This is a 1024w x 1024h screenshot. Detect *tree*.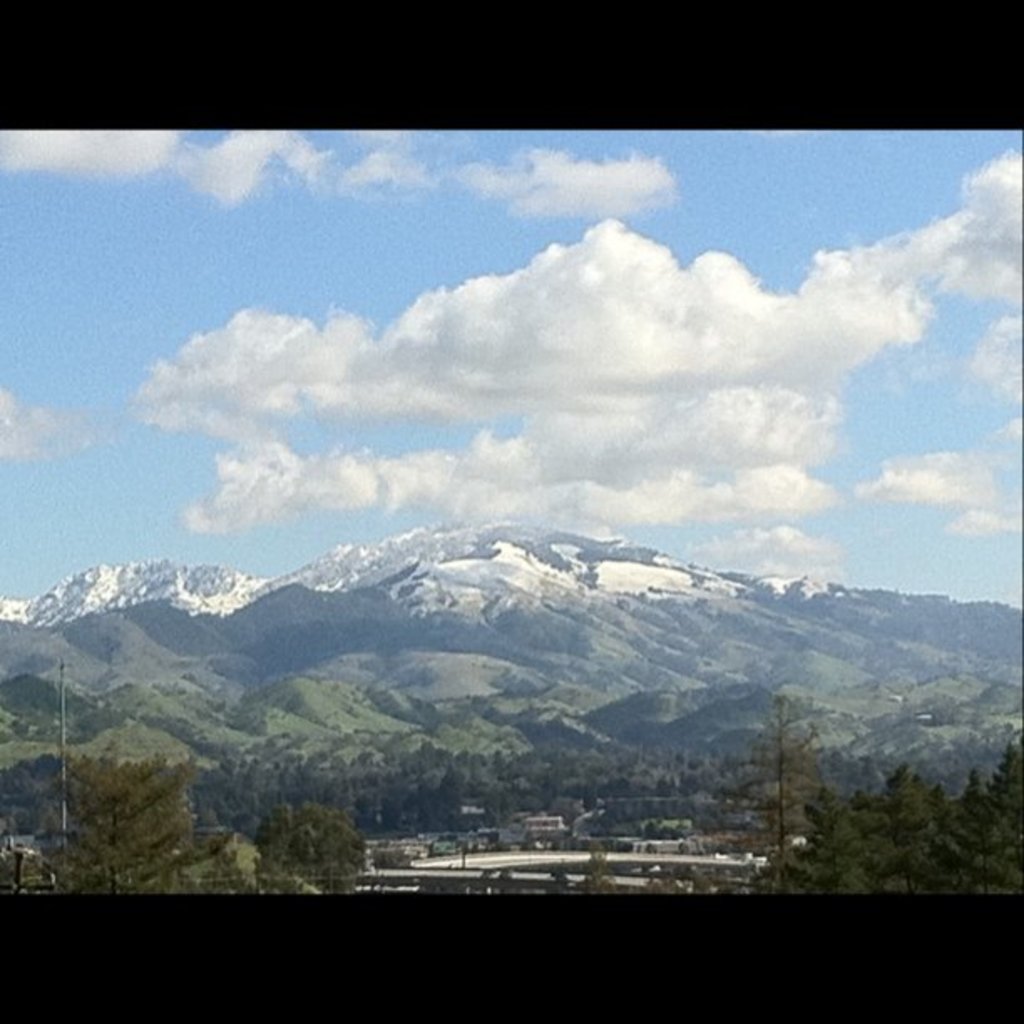
rect(239, 800, 370, 905).
